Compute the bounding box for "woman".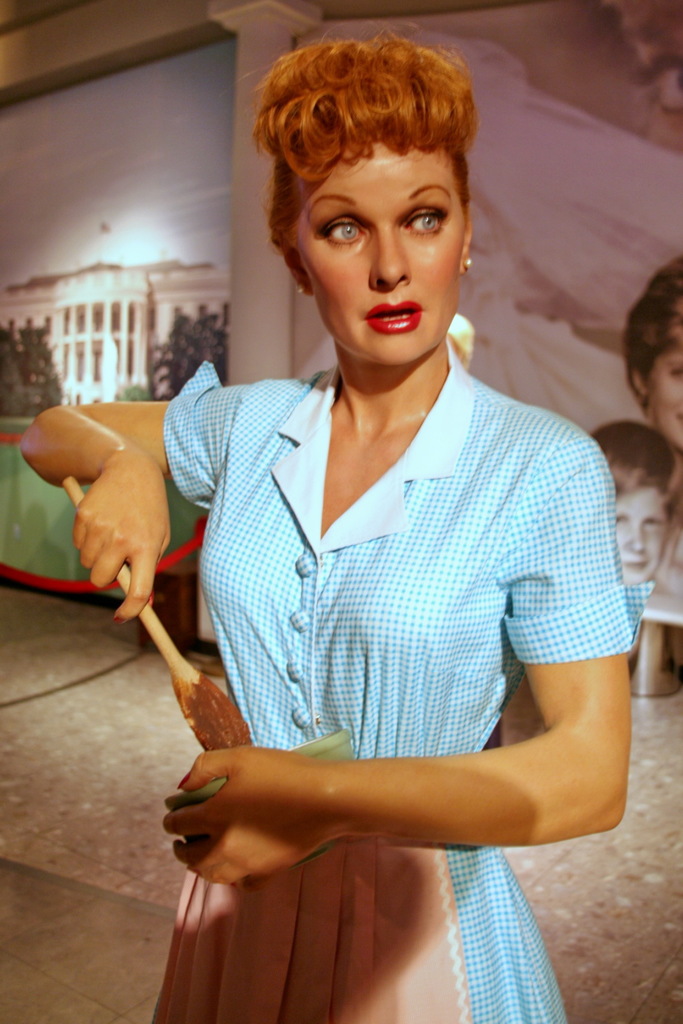
[120, 42, 640, 936].
